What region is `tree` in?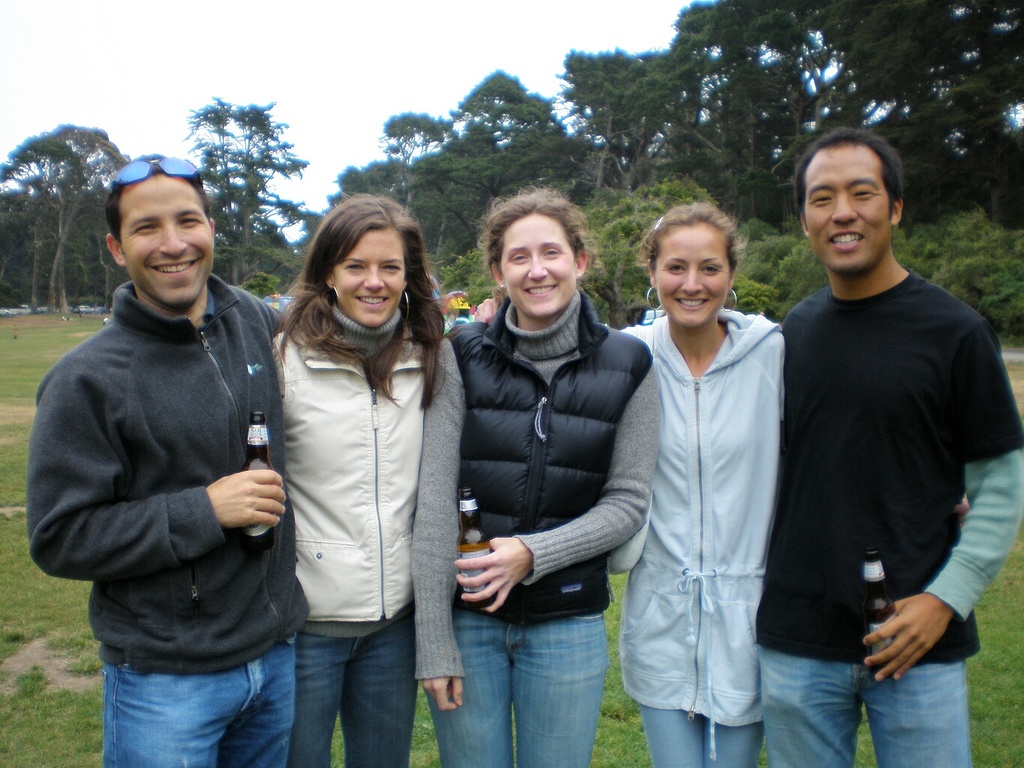
Rect(555, 40, 692, 221).
